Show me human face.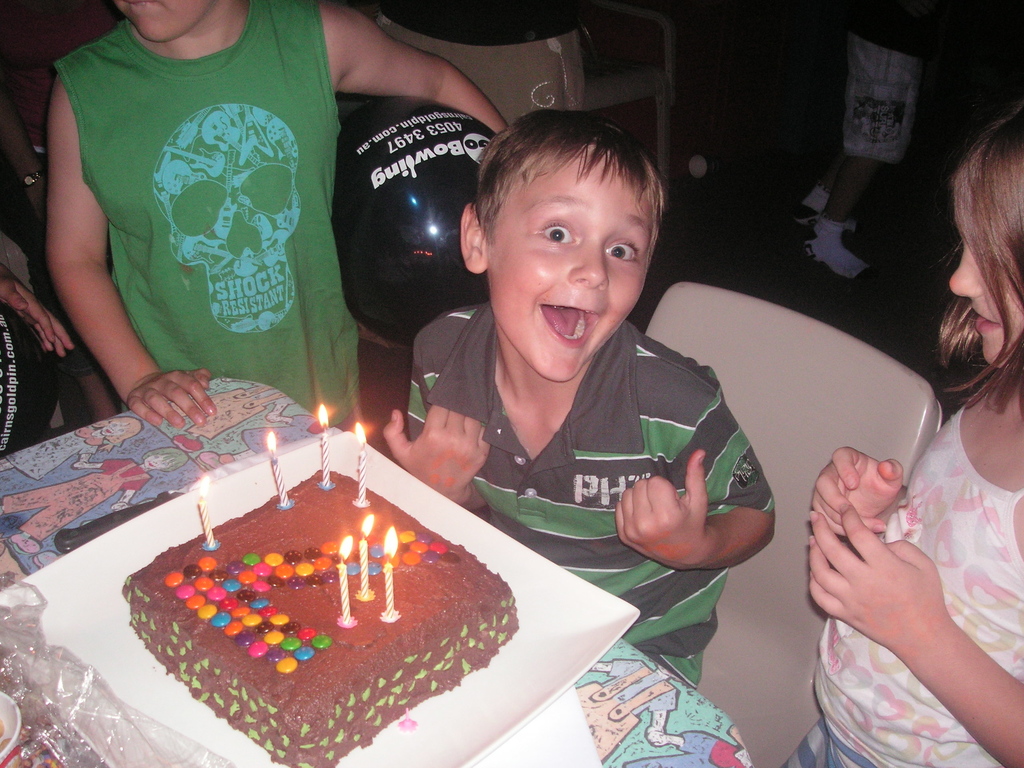
human face is here: [x1=479, y1=146, x2=657, y2=380].
